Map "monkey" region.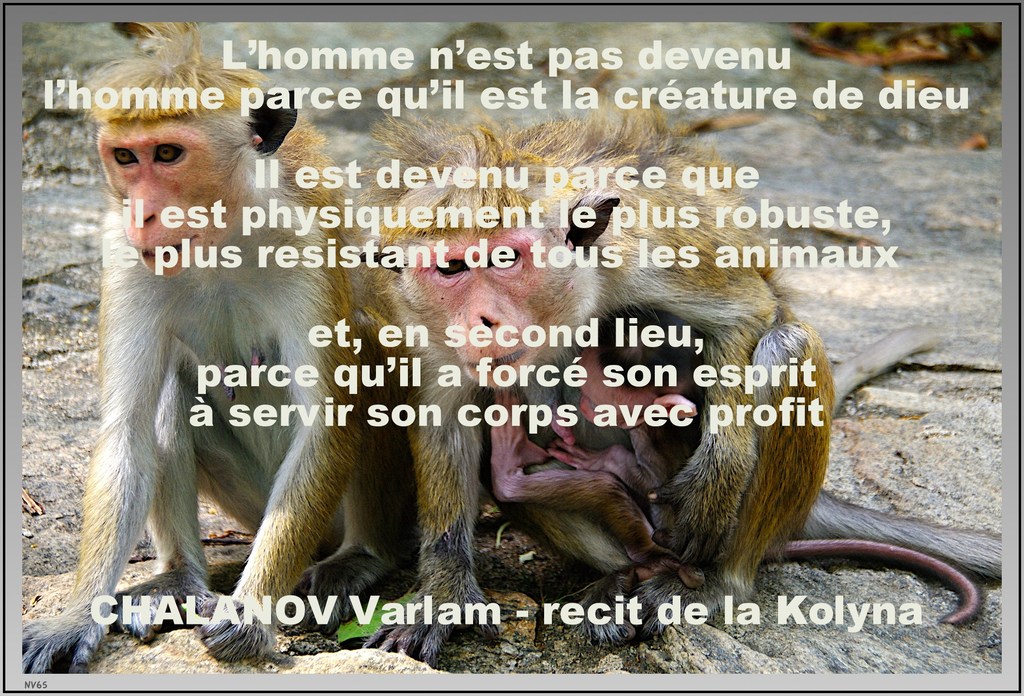
Mapped to select_region(30, 69, 397, 654).
